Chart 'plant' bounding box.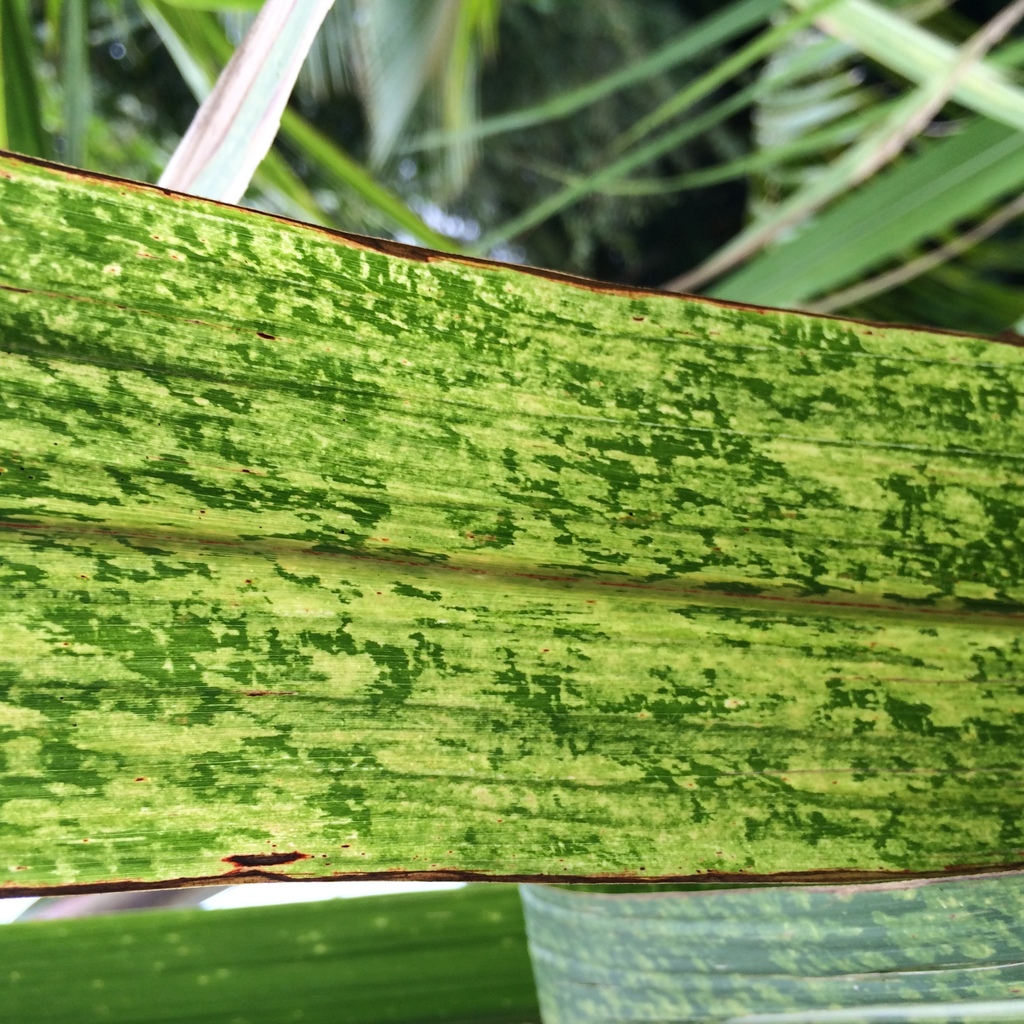
Charted: x1=0 y1=0 x2=1023 y2=1023.
